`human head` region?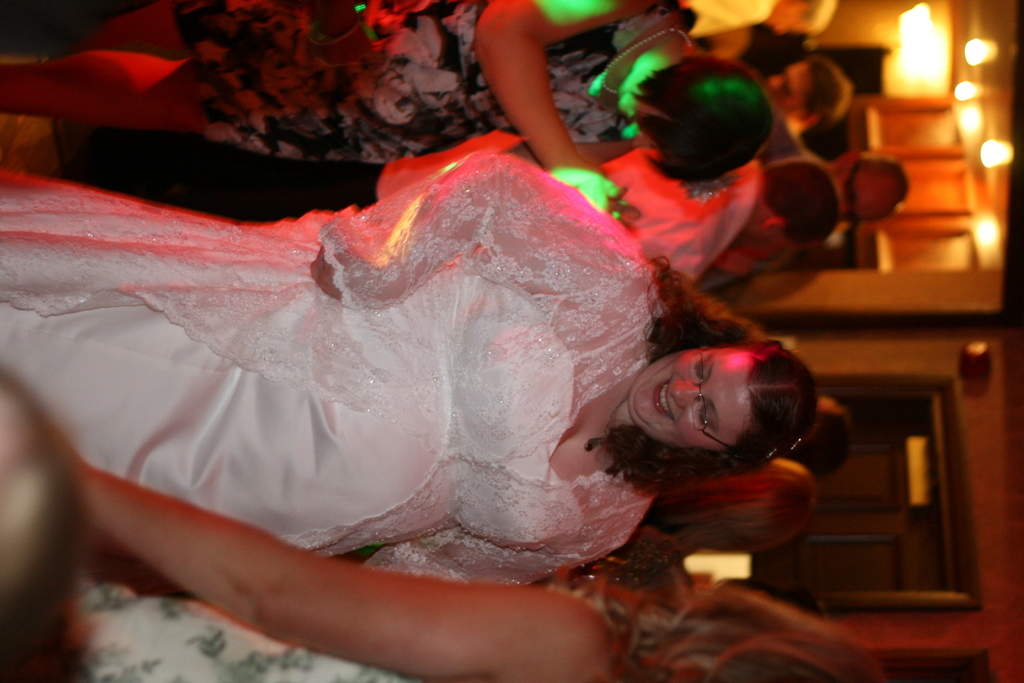
bbox(627, 341, 821, 470)
